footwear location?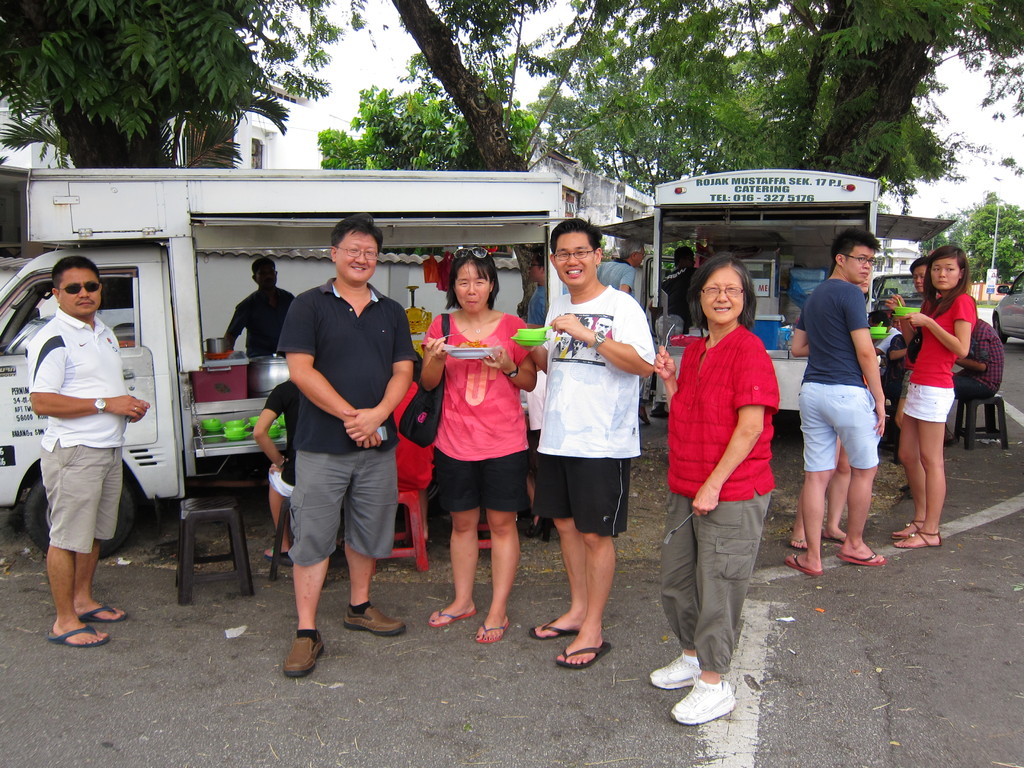
<bbox>284, 634, 328, 678</bbox>
